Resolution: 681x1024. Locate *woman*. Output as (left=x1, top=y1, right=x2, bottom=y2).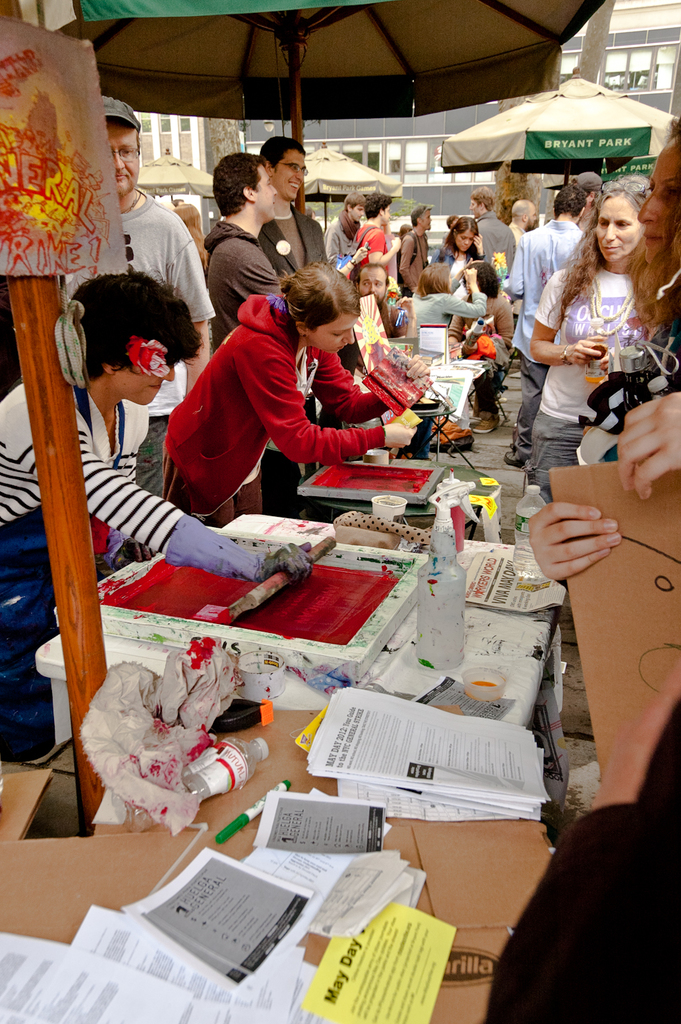
(left=430, top=219, right=490, bottom=282).
